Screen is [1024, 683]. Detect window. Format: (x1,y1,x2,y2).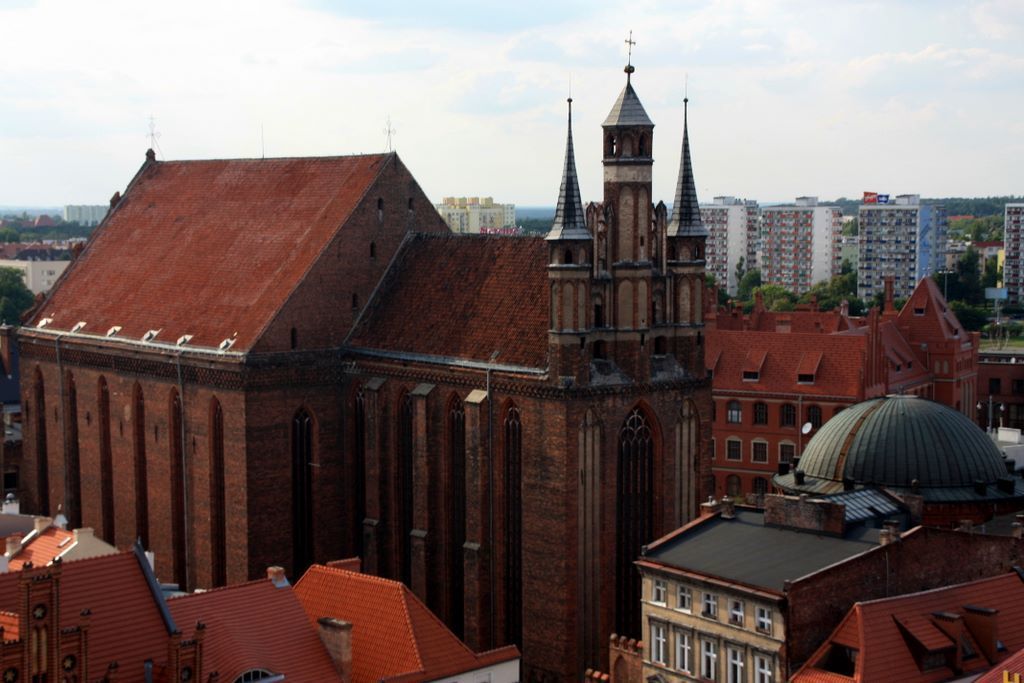
(751,401,768,429).
